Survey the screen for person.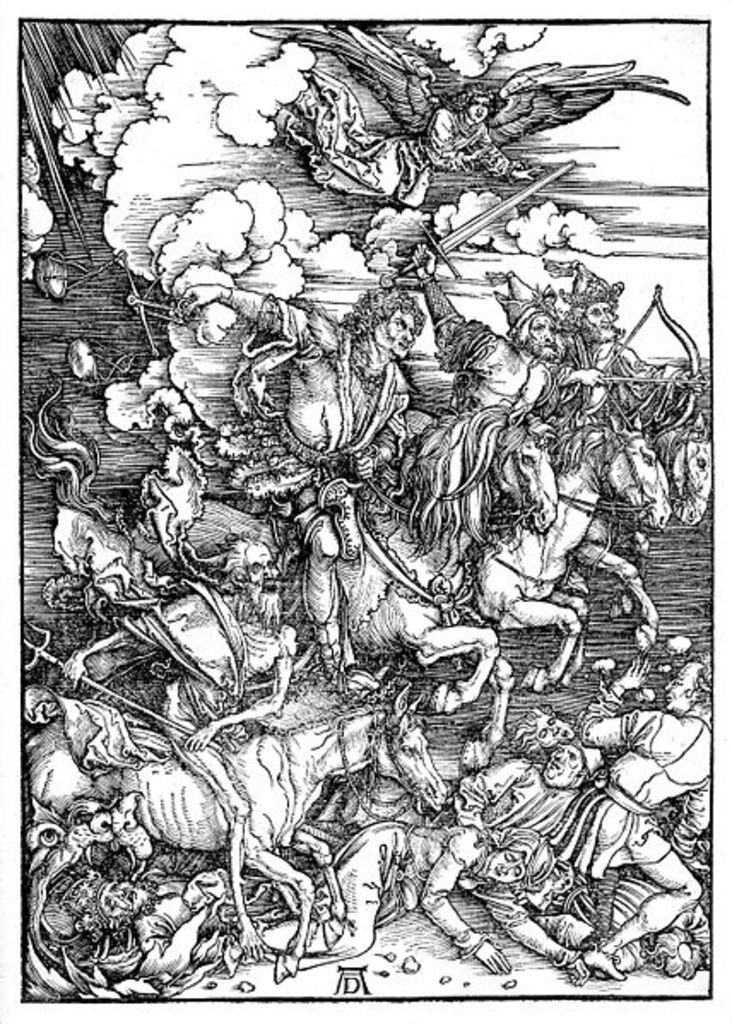
Survey found: 498:694:578:747.
